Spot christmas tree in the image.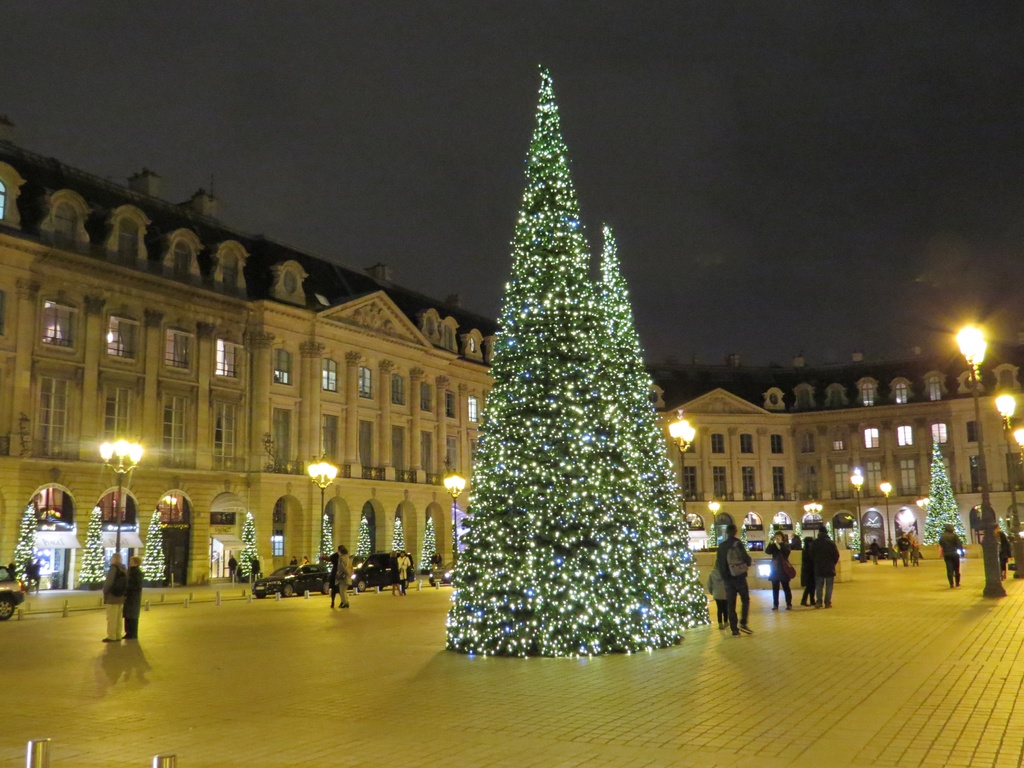
christmas tree found at x1=234 y1=508 x2=262 y2=580.
